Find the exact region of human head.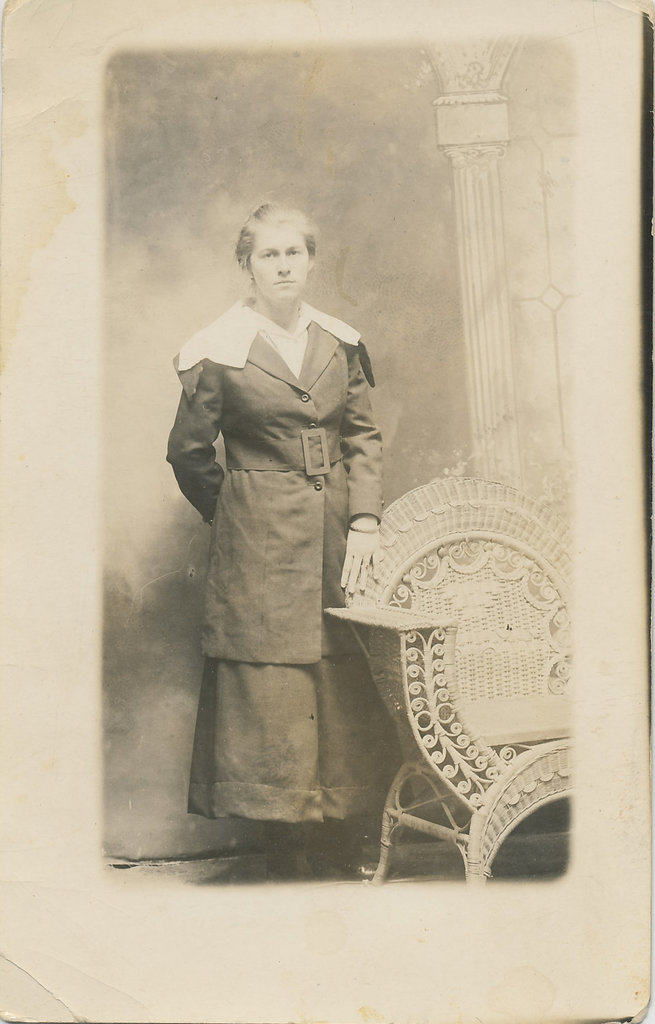
Exact region: 229, 194, 331, 304.
